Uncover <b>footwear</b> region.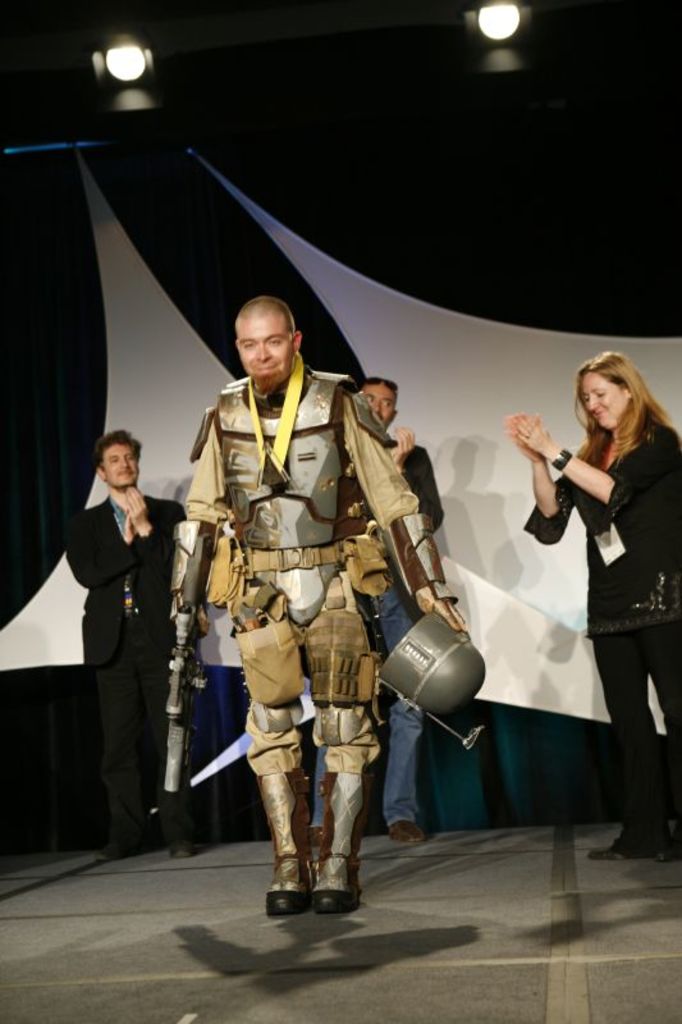
Uncovered: pyautogui.locateOnScreen(656, 828, 681, 861).
